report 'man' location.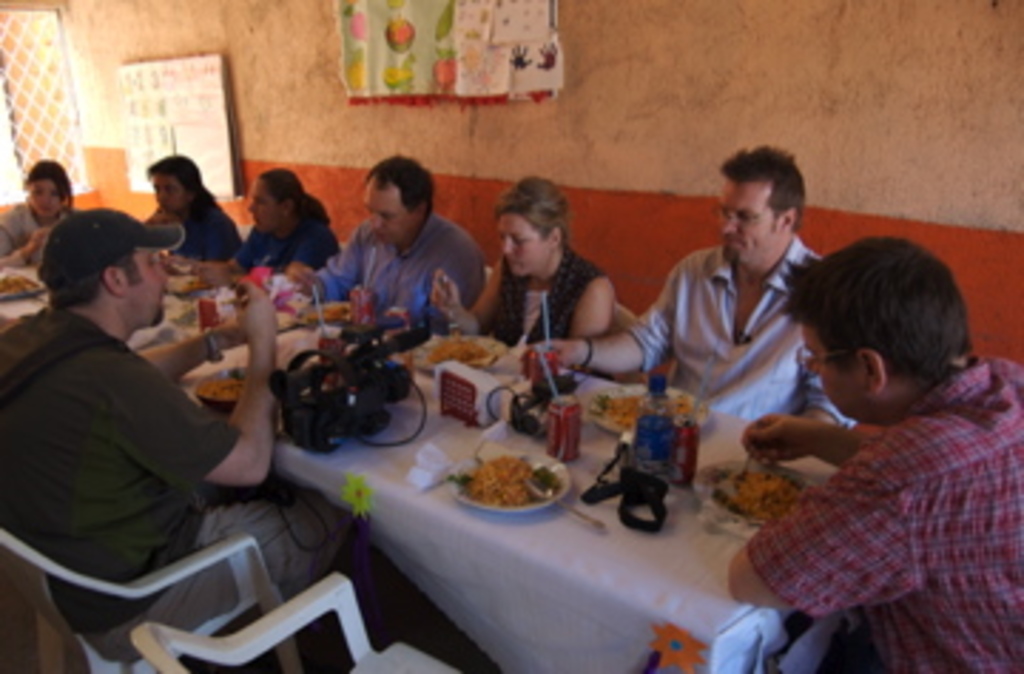
Report: 512, 142, 865, 427.
